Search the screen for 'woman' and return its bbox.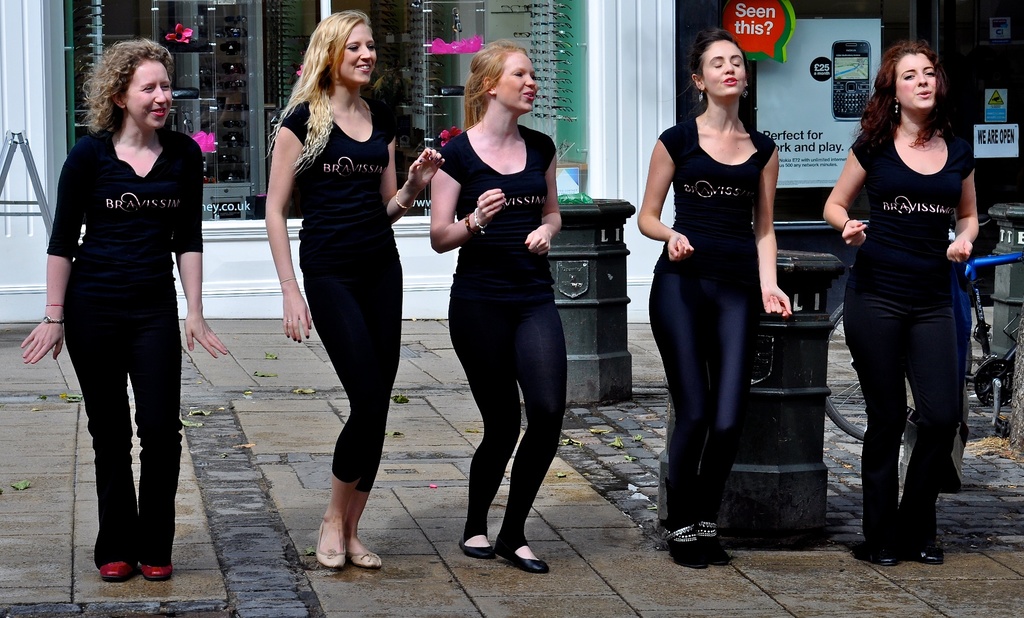
Found: [262, 7, 445, 572].
